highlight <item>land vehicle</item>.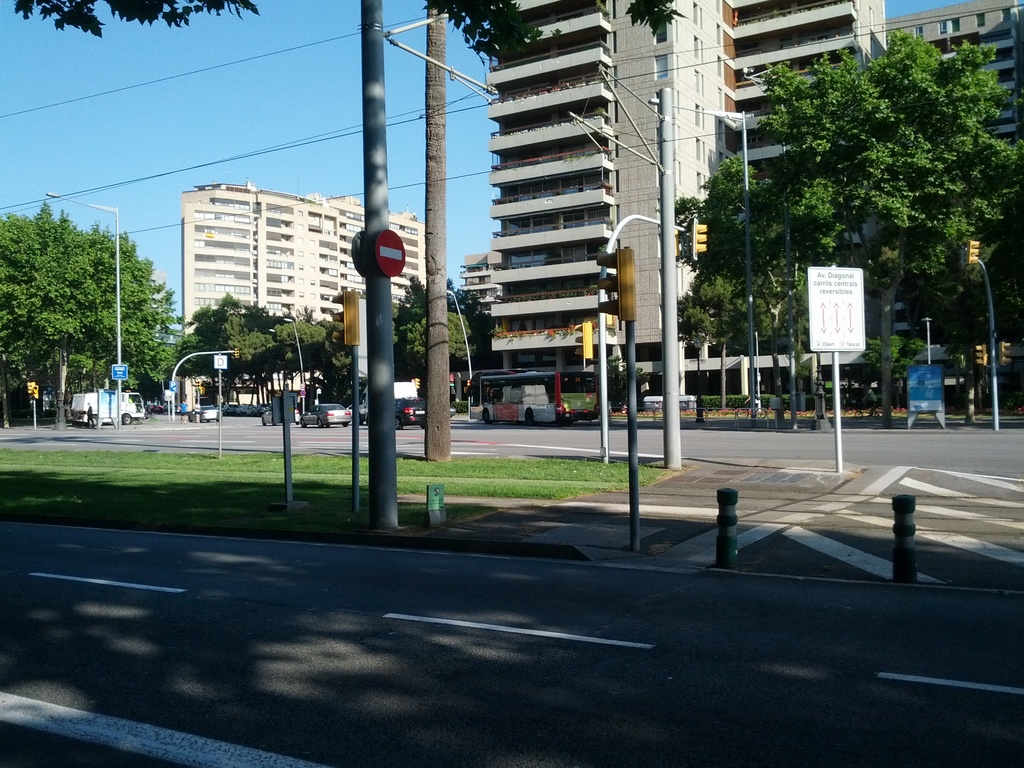
Highlighted region: 360, 379, 418, 419.
